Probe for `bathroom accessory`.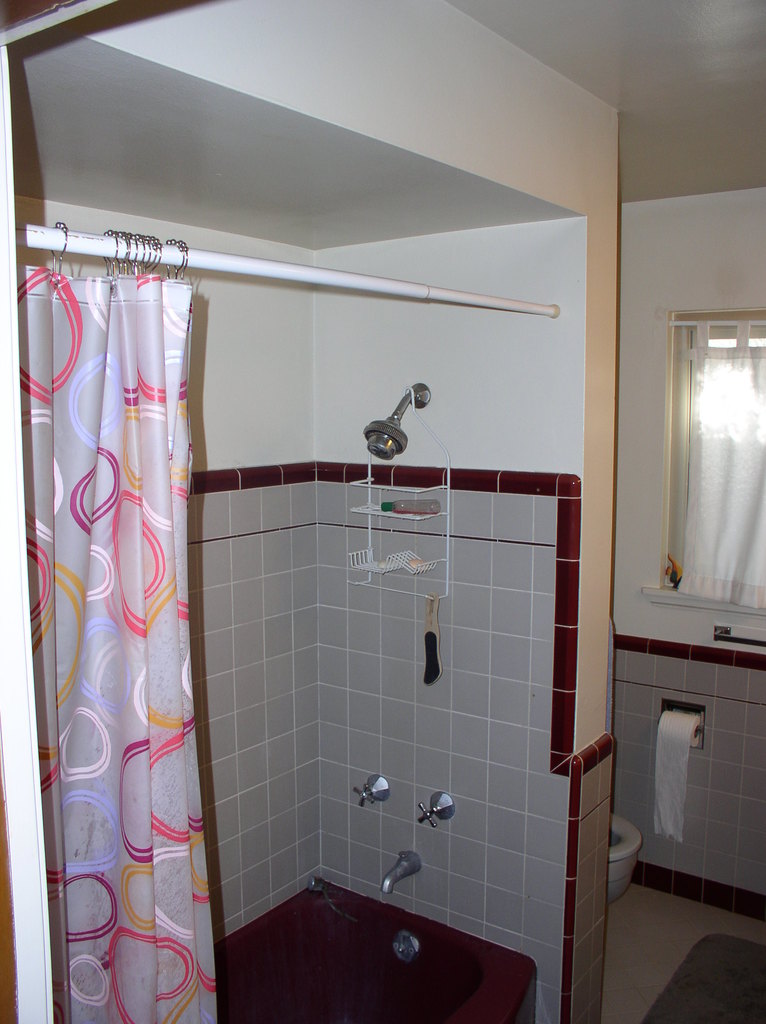
Probe result: bbox=(5, 213, 568, 316).
